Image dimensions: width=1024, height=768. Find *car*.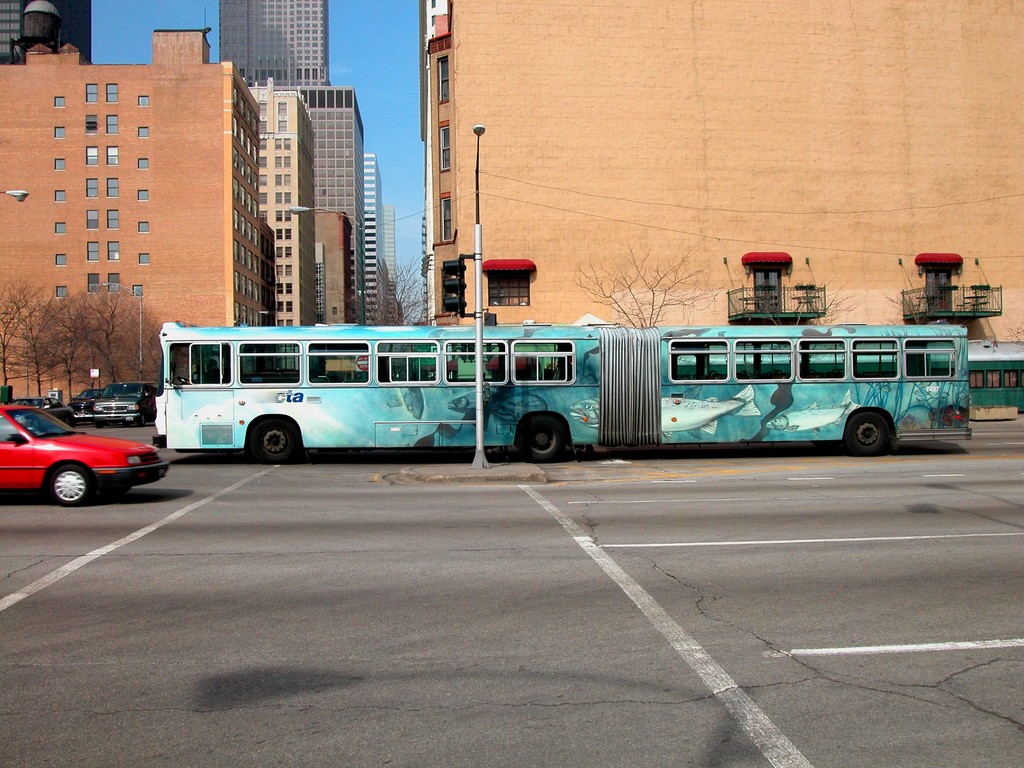
[x1=0, y1=400, x2=168, y2=503].
